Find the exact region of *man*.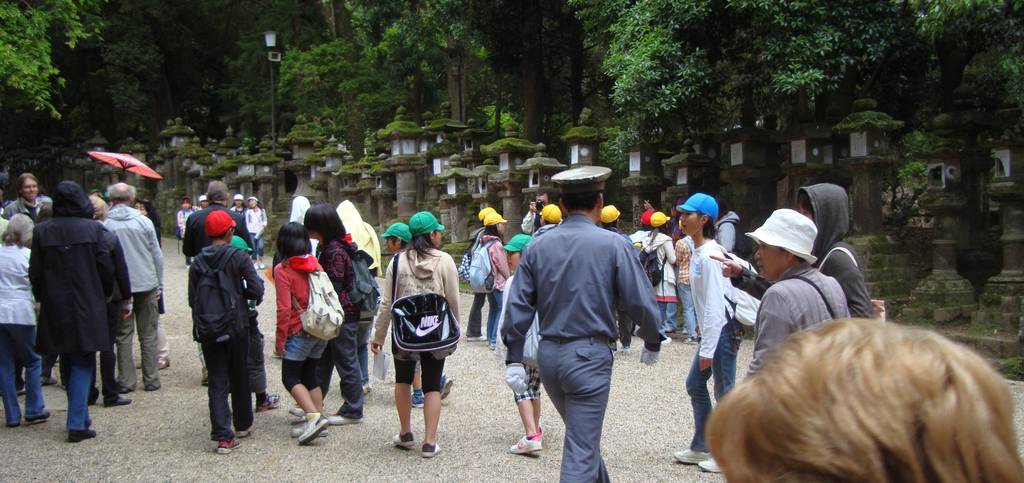
Exact region: [708, 198, 772, 274].
